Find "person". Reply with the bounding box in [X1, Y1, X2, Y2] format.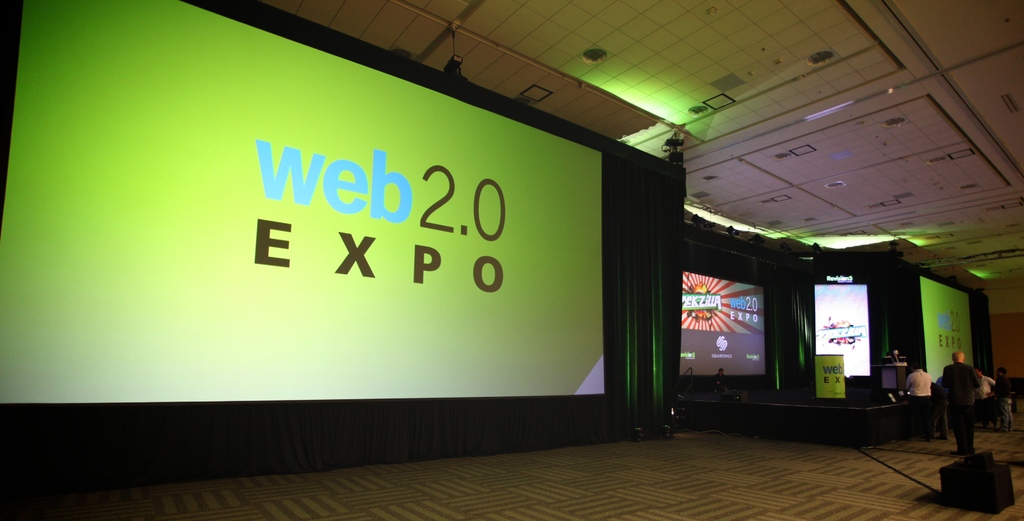
[973, 366, 998, 429].
